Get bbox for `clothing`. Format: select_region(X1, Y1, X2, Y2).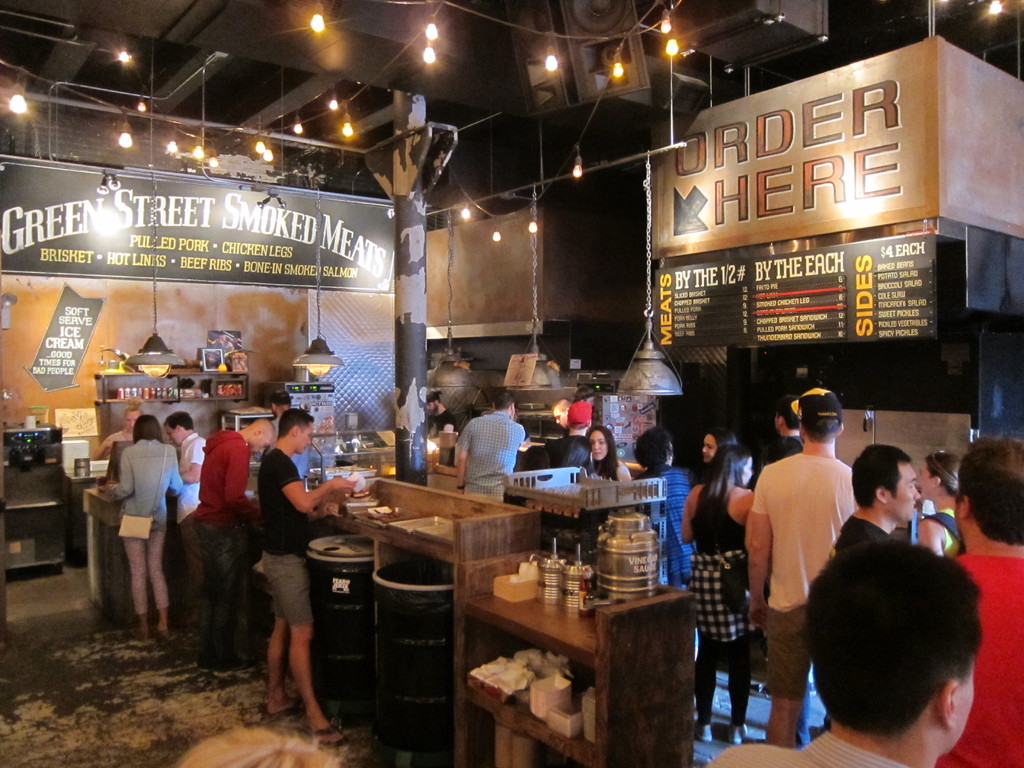
select_region(97, 422, 134, 479).
